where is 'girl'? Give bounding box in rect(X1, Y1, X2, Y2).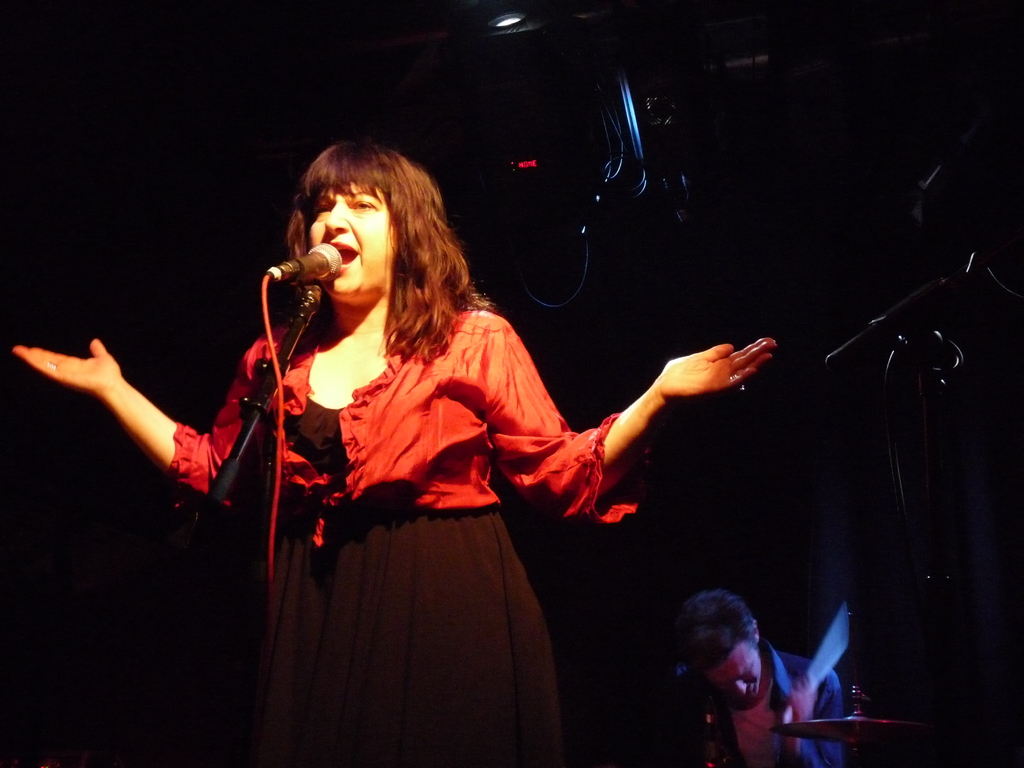
rect(10, 136, 779, 767).
